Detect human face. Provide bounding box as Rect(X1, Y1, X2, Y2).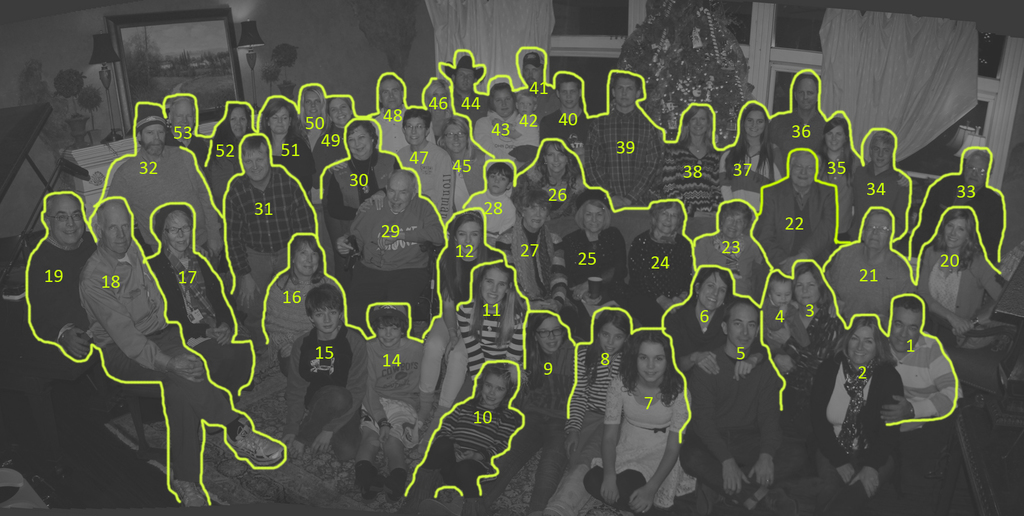
Rect(239, 150, 268, 185).
